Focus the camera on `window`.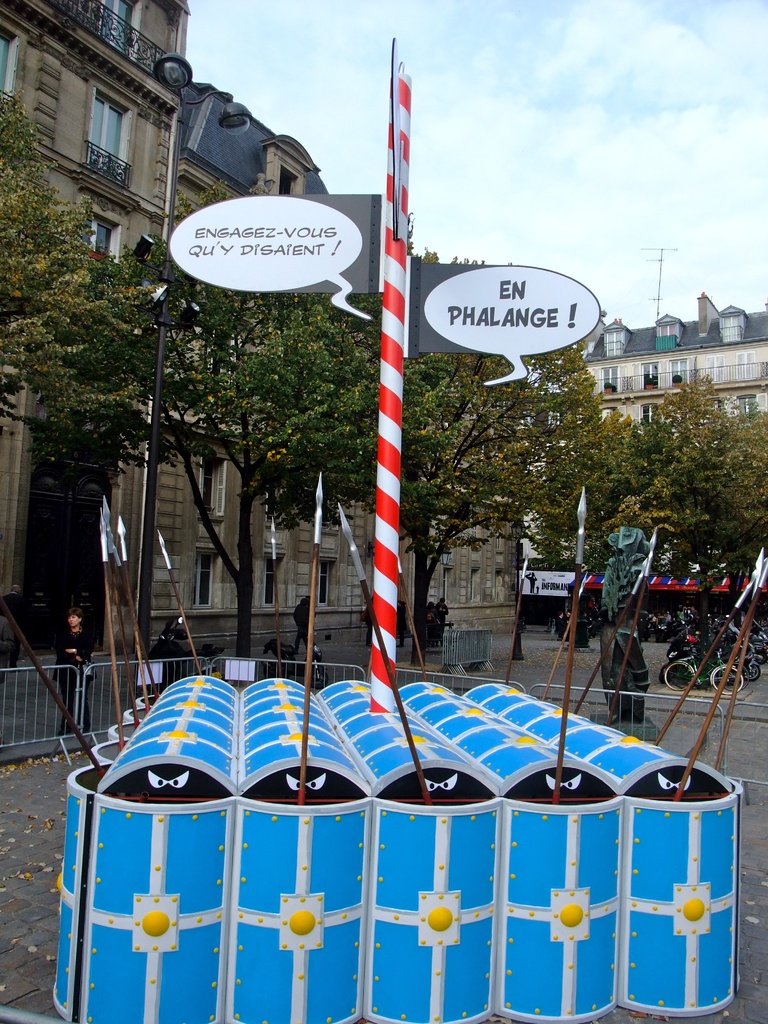
Focus region: select_region(266, 474, 284, 520).
